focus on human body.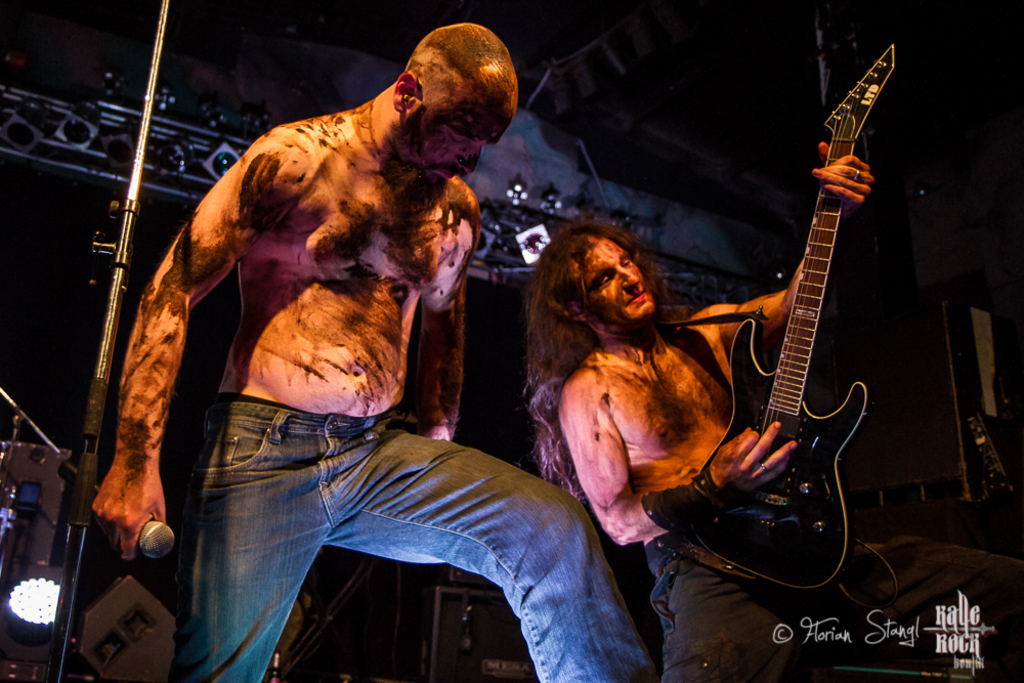
Focused at pyautogui.locateOnScreen(553, 141, 1023, 682).
